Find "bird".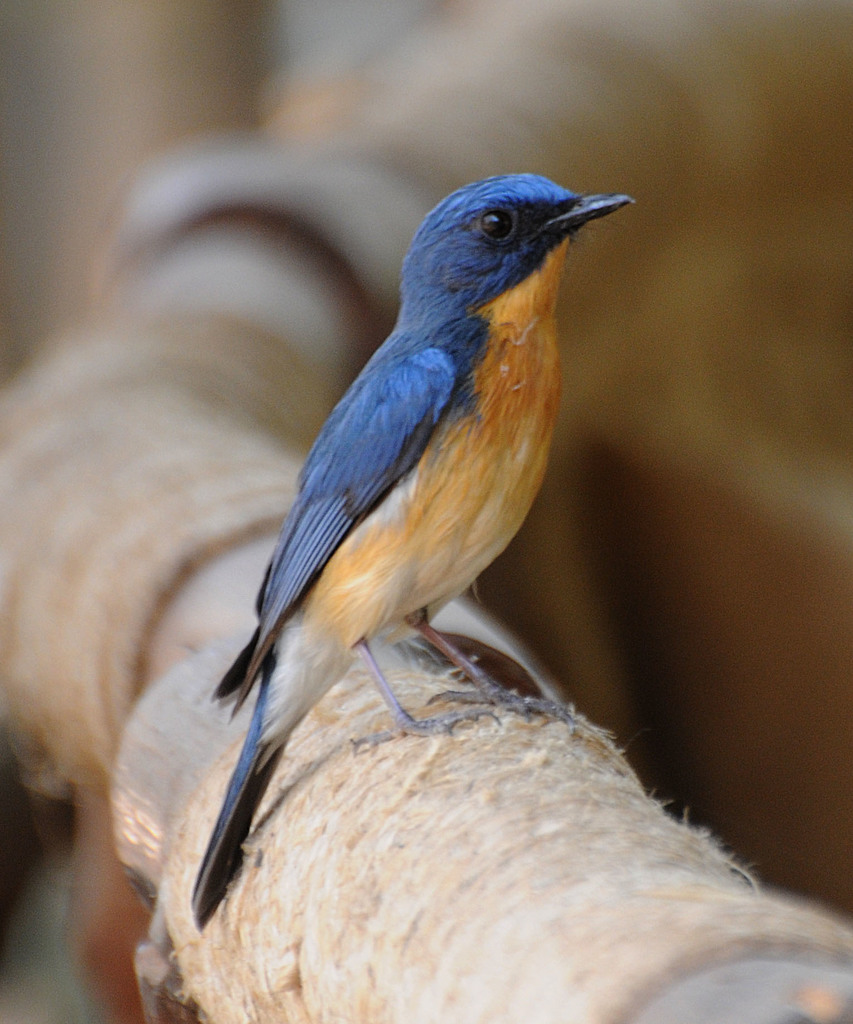
Rect(184, 179, 640, 901).
